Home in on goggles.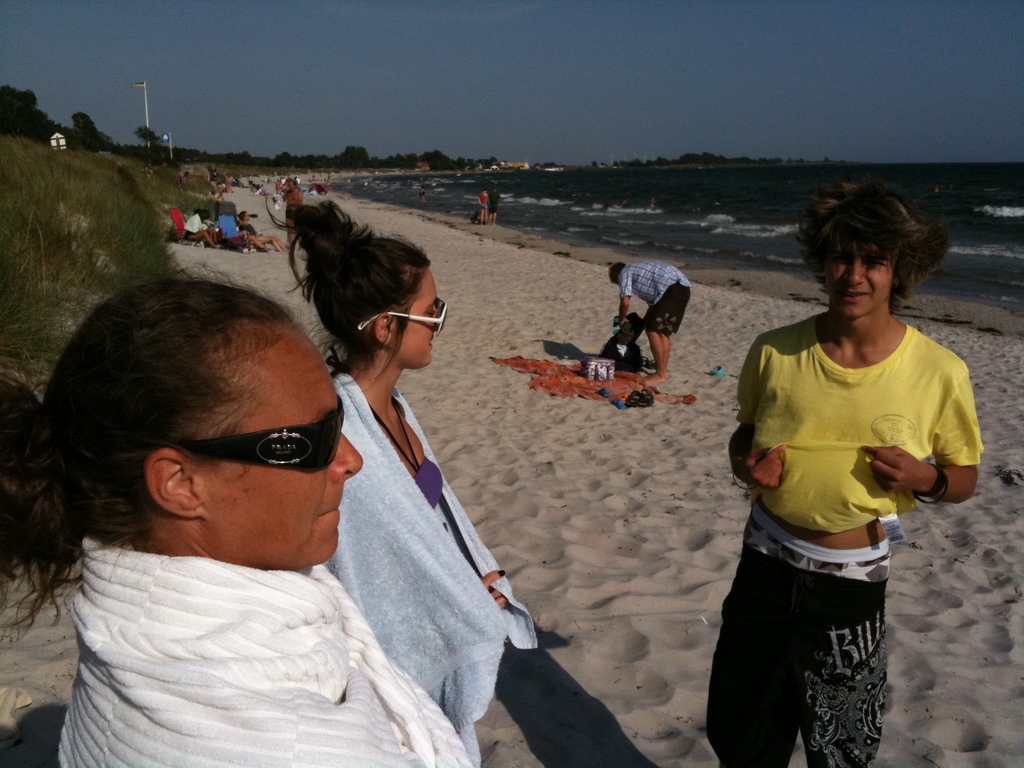
Homed in at 179:393:345:471.
